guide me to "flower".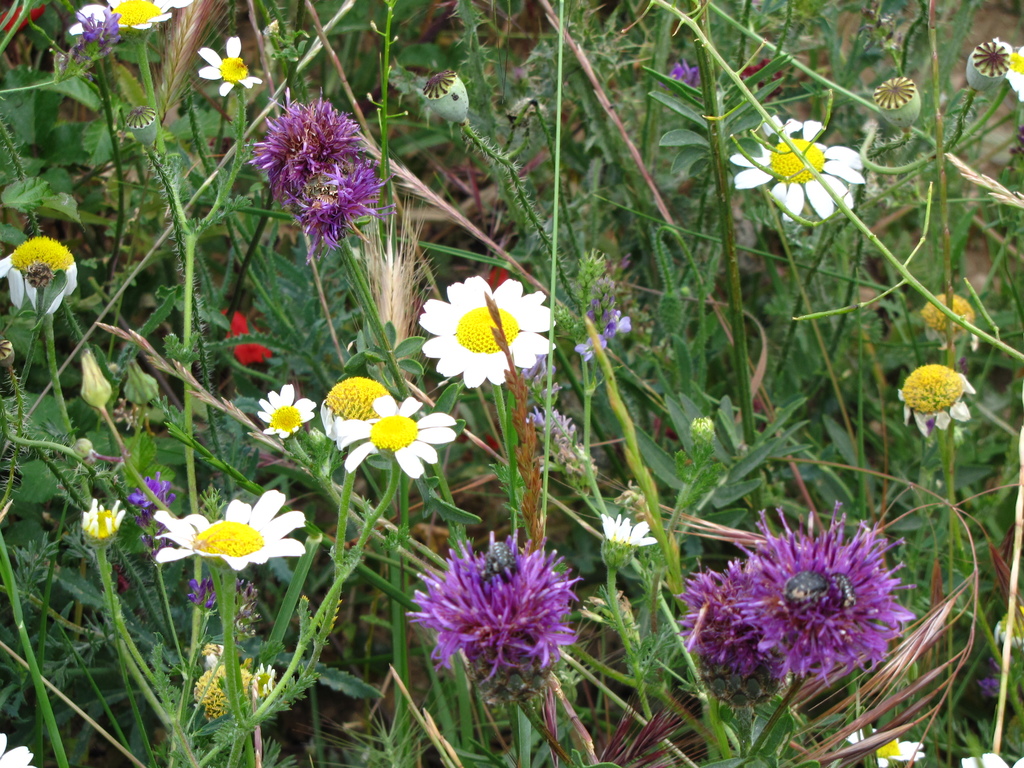
Guidance: <bbox>672, 556, 788, 694</bbox>.
